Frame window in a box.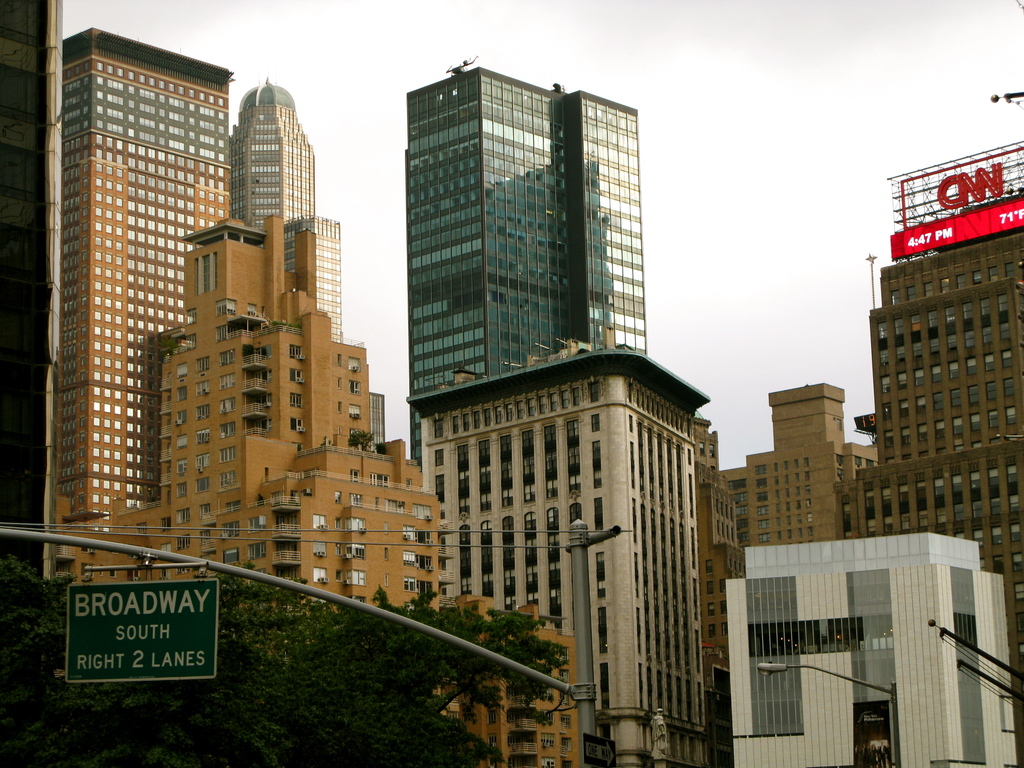
[556,717,579,730].
